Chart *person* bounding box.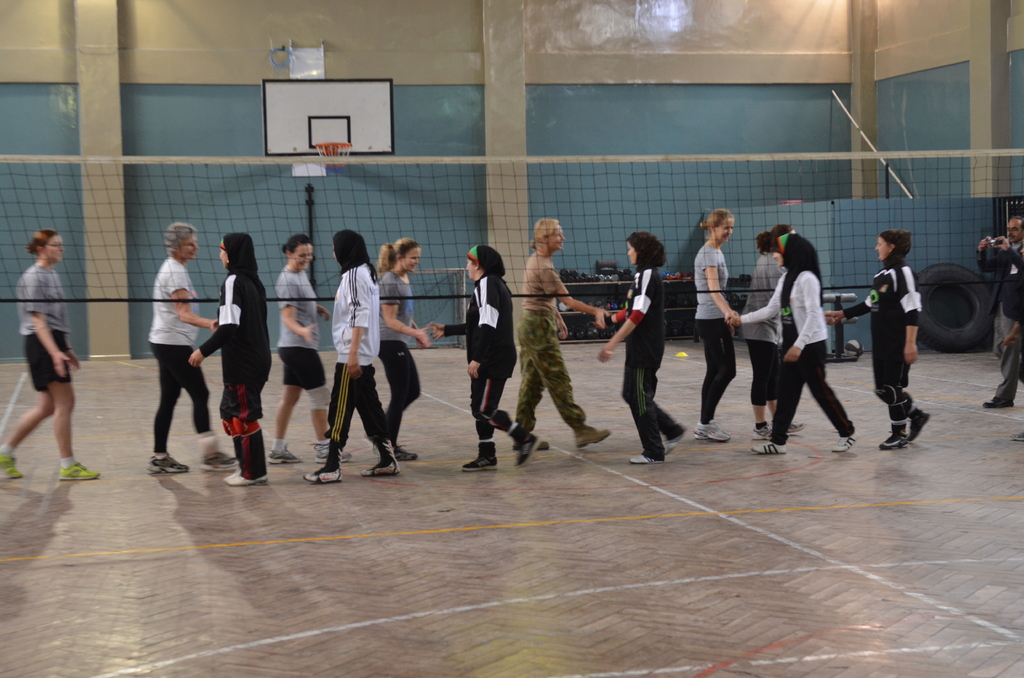
Charted: 189, 234, 276, 489.
